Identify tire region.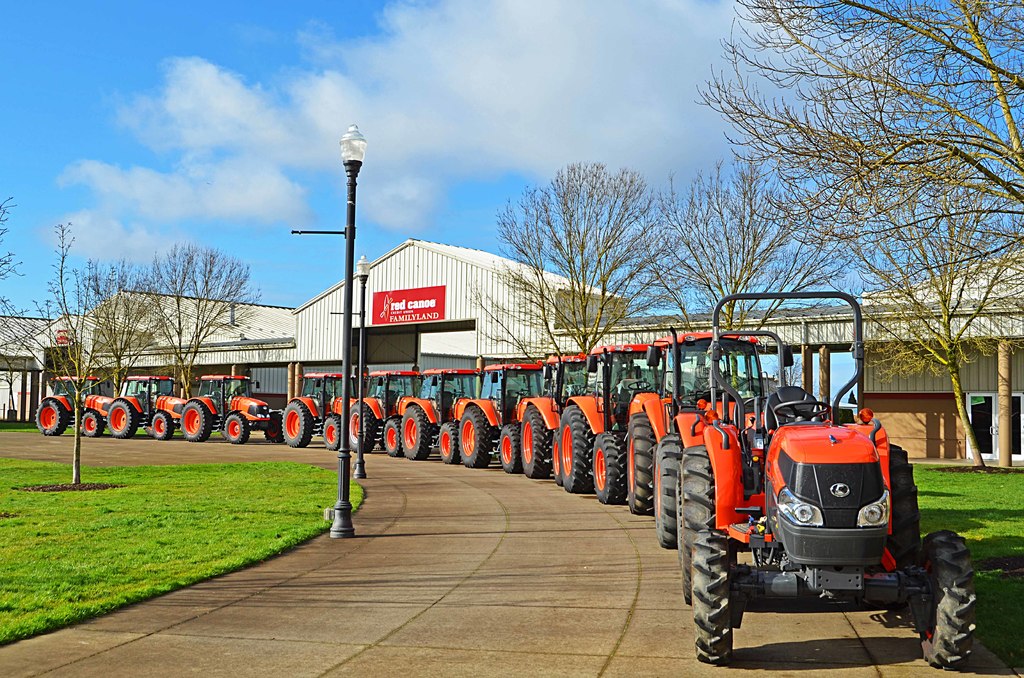
Region: 496:424:520:470.
